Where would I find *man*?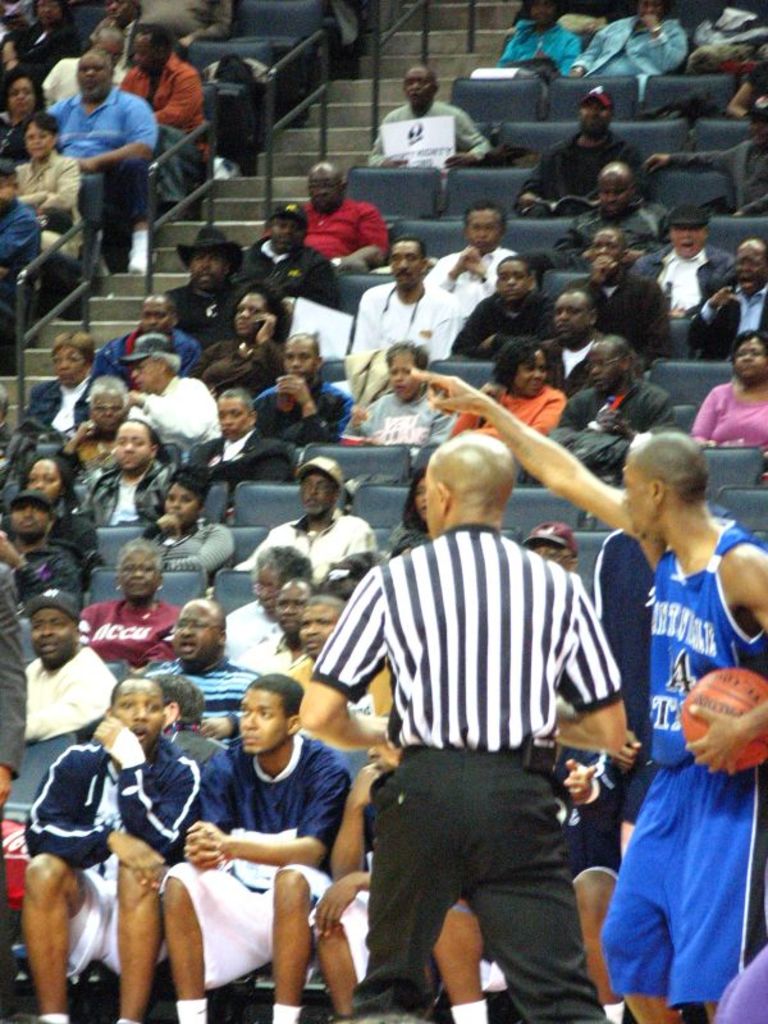
At rect(163, 228, 251, 353).
